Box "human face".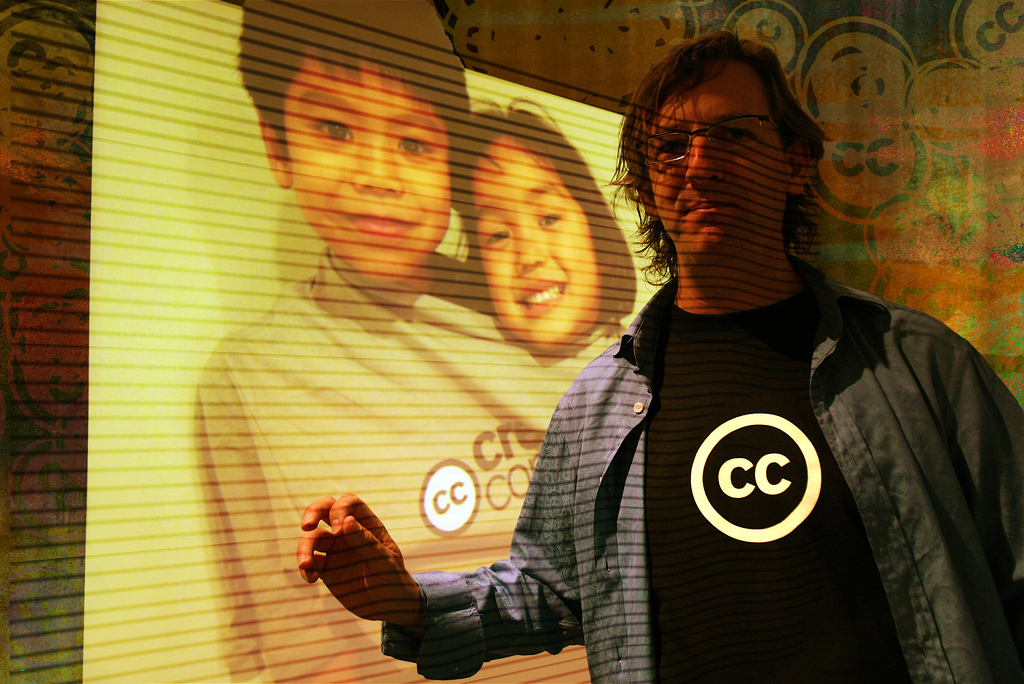
bbox(641, 67, 786, 261).
